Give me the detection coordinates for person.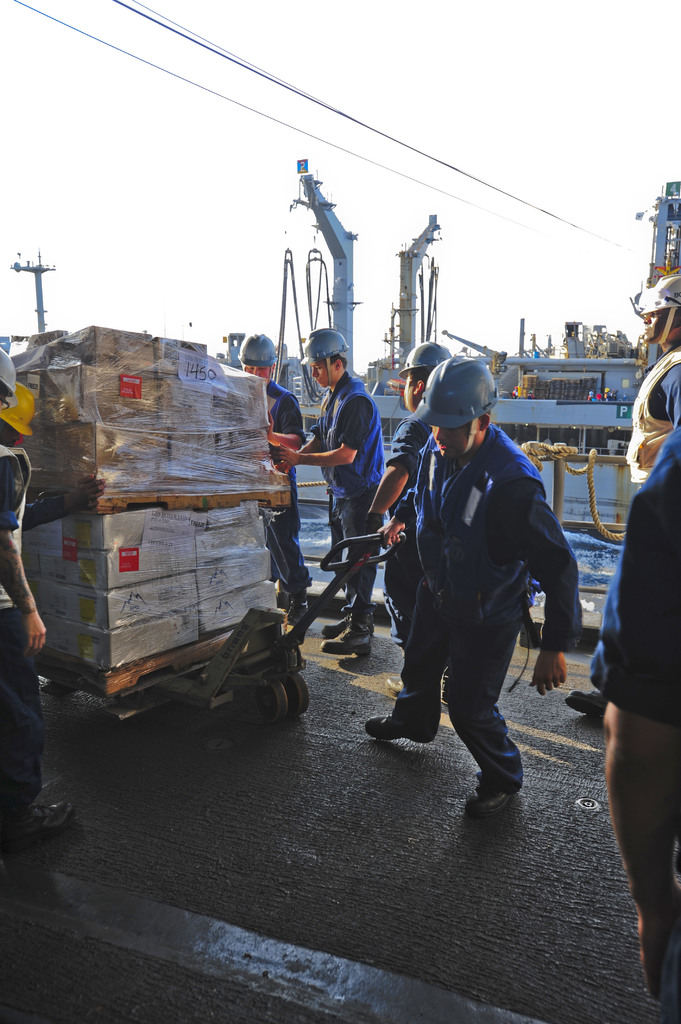
select_region(367, 335, 454, 657).
